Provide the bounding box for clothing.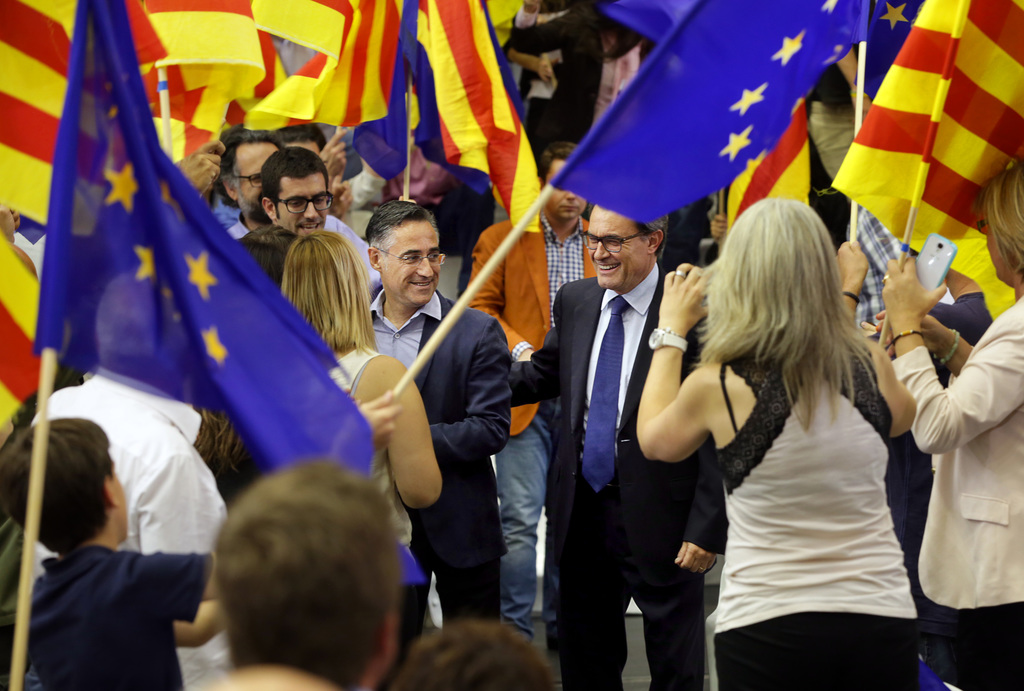
(364, 285, 516, 639).
